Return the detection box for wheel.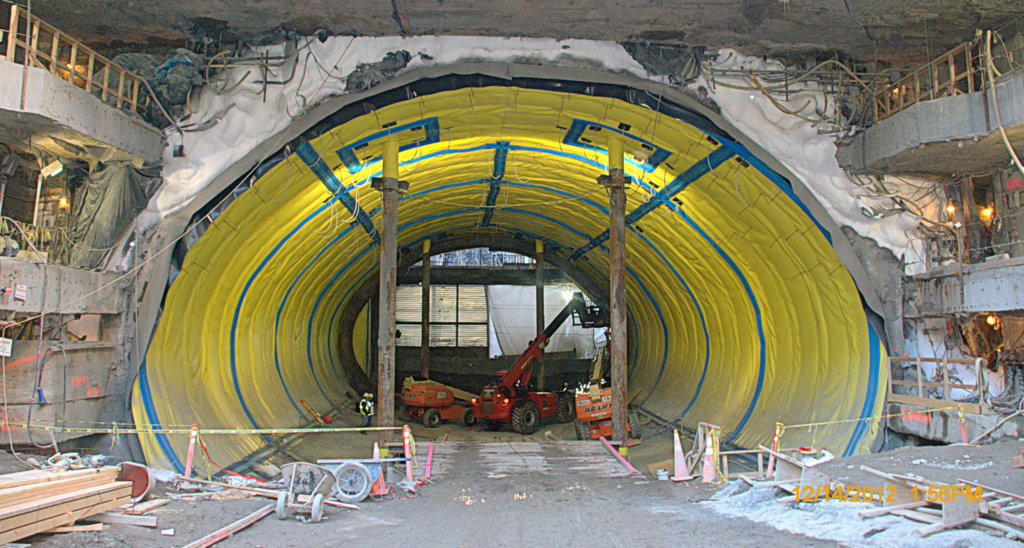
select_region(555, 392, 571, 422).
